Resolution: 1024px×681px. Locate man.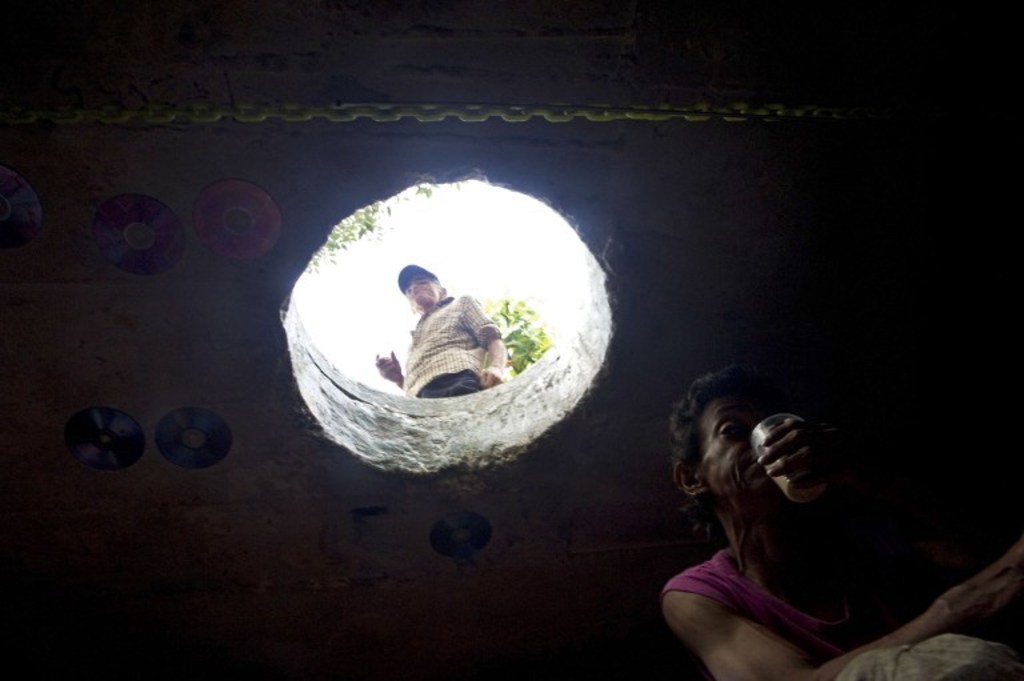
bbox=[364, 263, 531, 402].
